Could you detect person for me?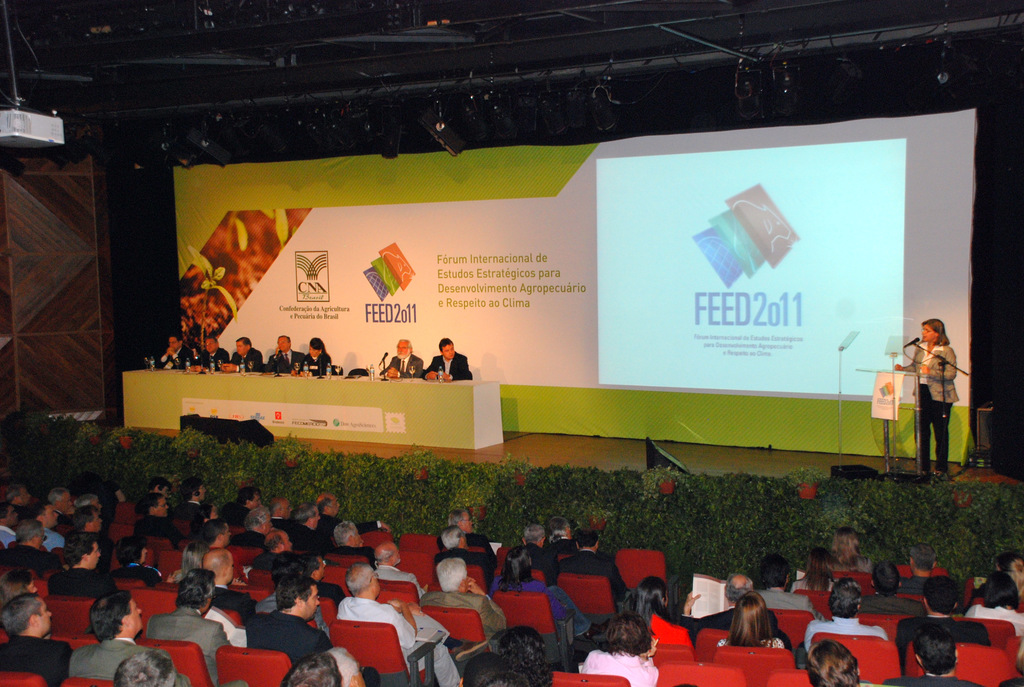
Detection result: left=222, top=338, right=264, bottom=364.
